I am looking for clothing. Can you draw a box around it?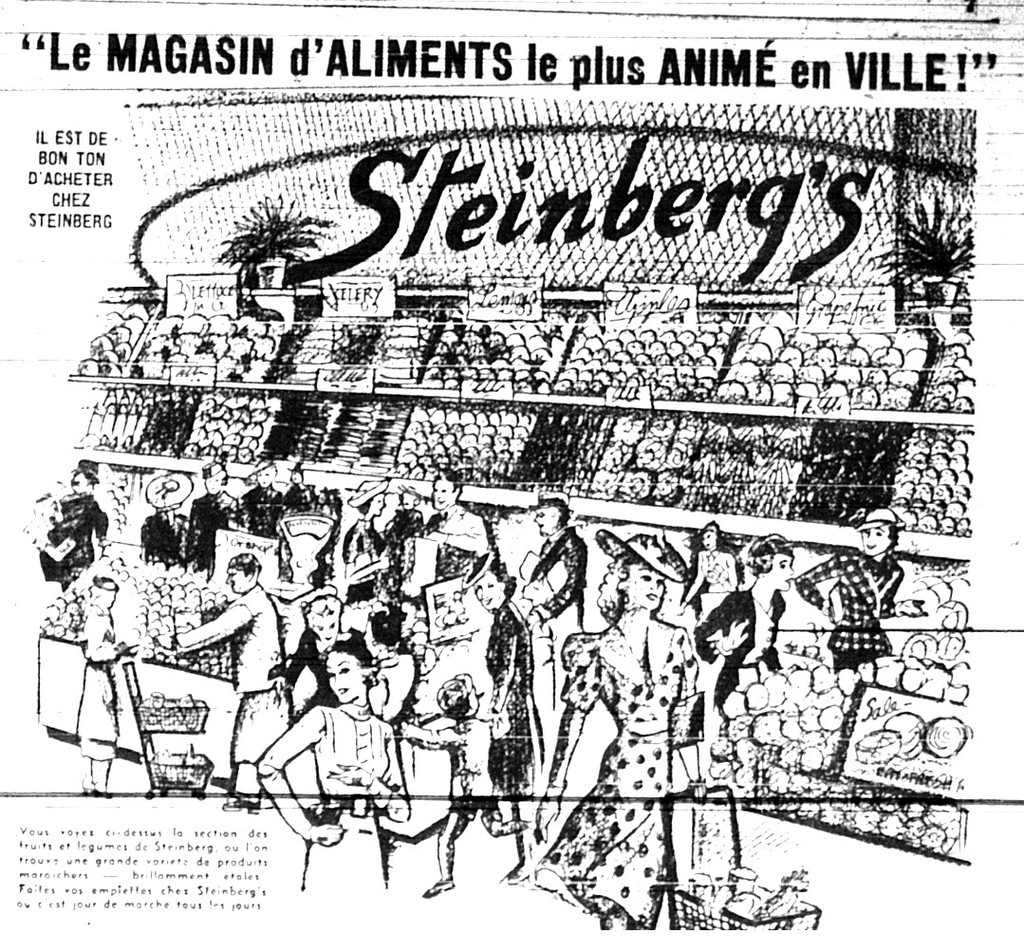
Sure, the bounding box is 39/491/108/580.
